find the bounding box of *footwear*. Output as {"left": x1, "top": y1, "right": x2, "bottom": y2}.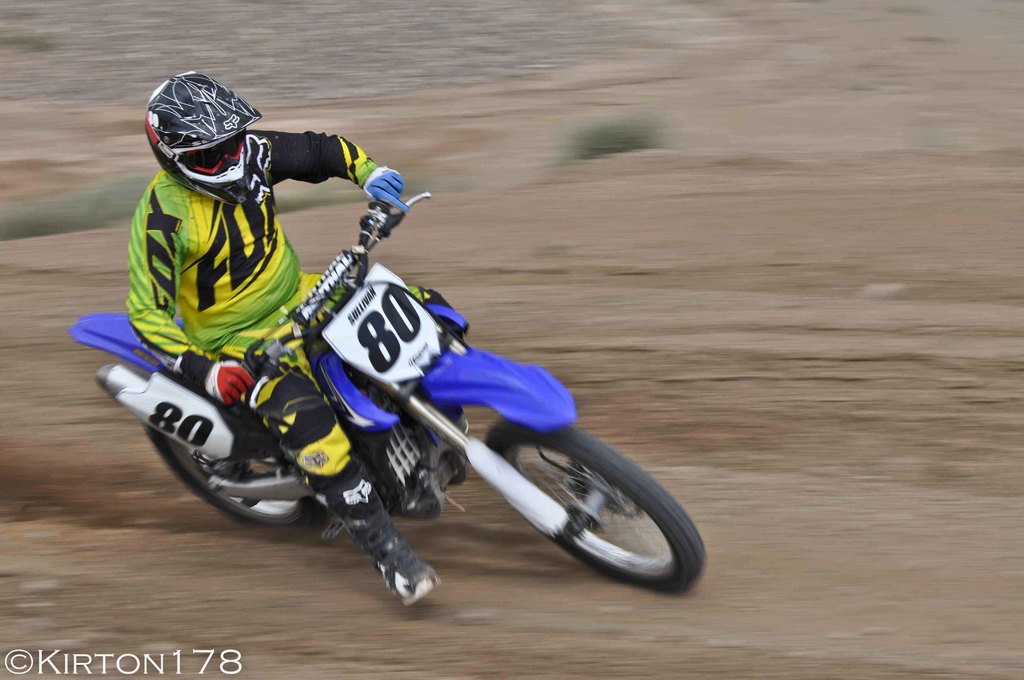
{"left": 301, "top": 464, "right": 438, "bottom": 605}.
